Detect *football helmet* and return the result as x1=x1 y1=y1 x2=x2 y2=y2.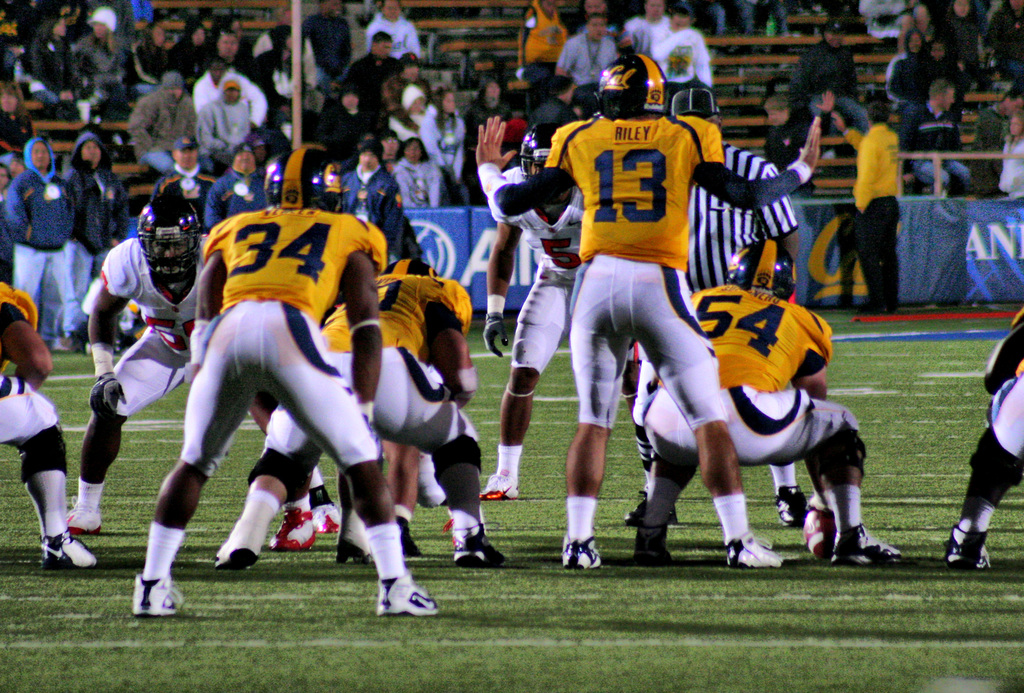
x1=266 y1=142 x2=347 y2=213.
